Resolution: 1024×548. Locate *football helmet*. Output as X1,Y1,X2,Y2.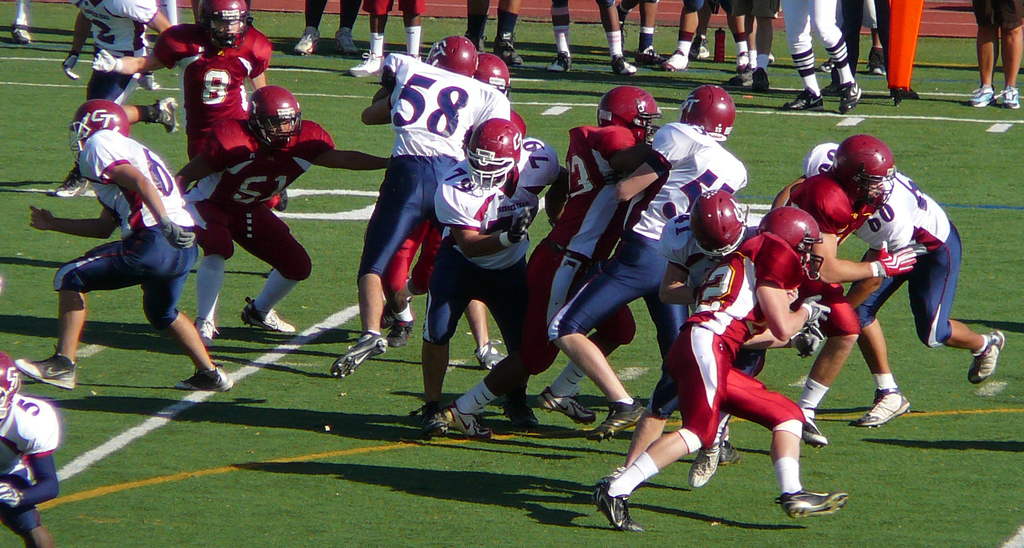
476,47,509,95.
